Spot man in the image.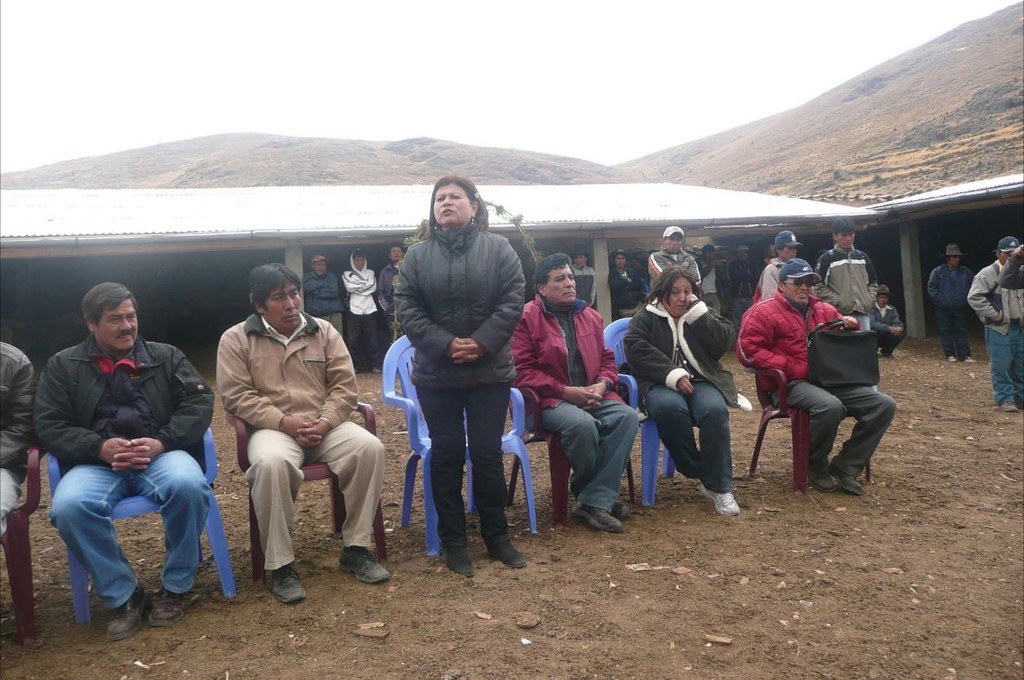
man found at detection(219, 265, 396, 606).
